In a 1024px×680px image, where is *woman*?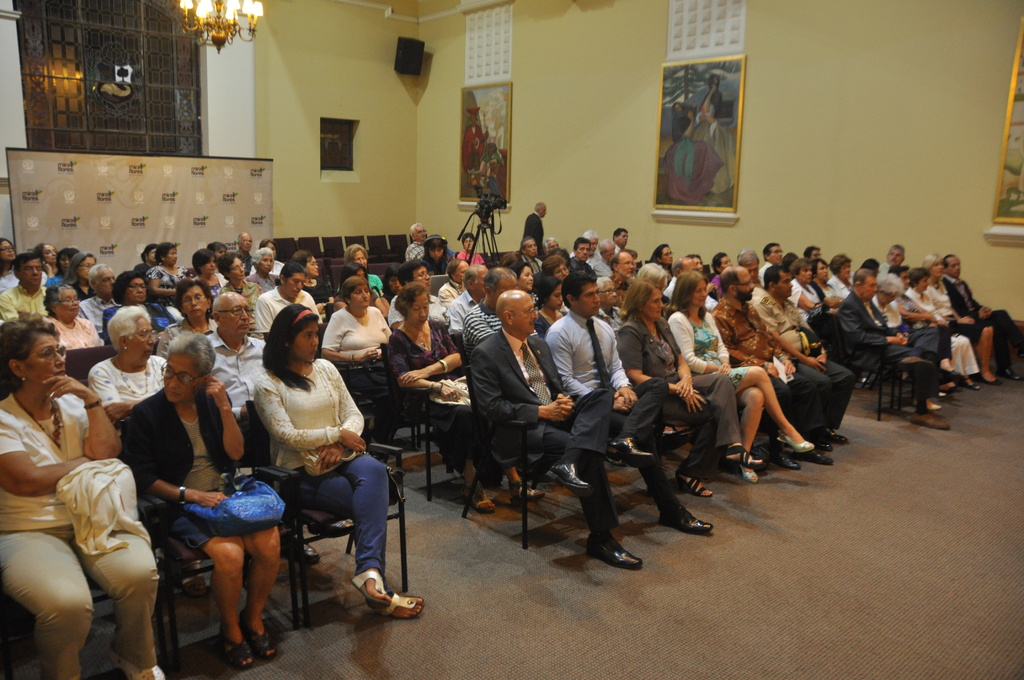
detection(36, 242, 58, 282).
